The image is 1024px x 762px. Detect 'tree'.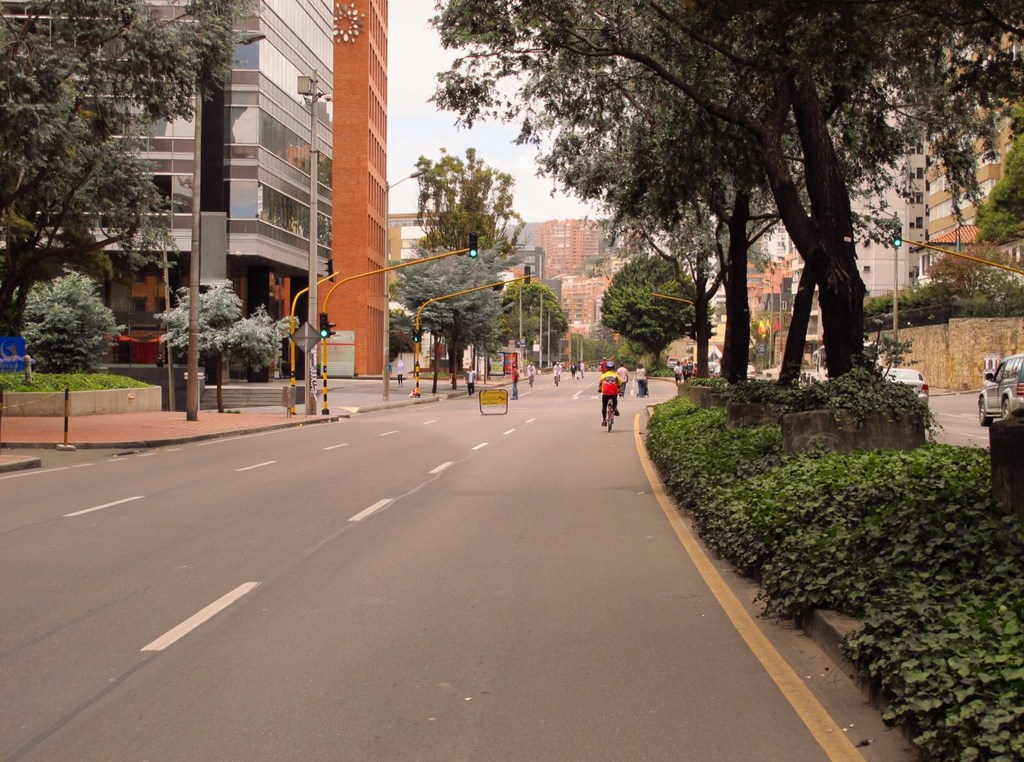
Detection: bbox=(6, 21, 205, 402).
